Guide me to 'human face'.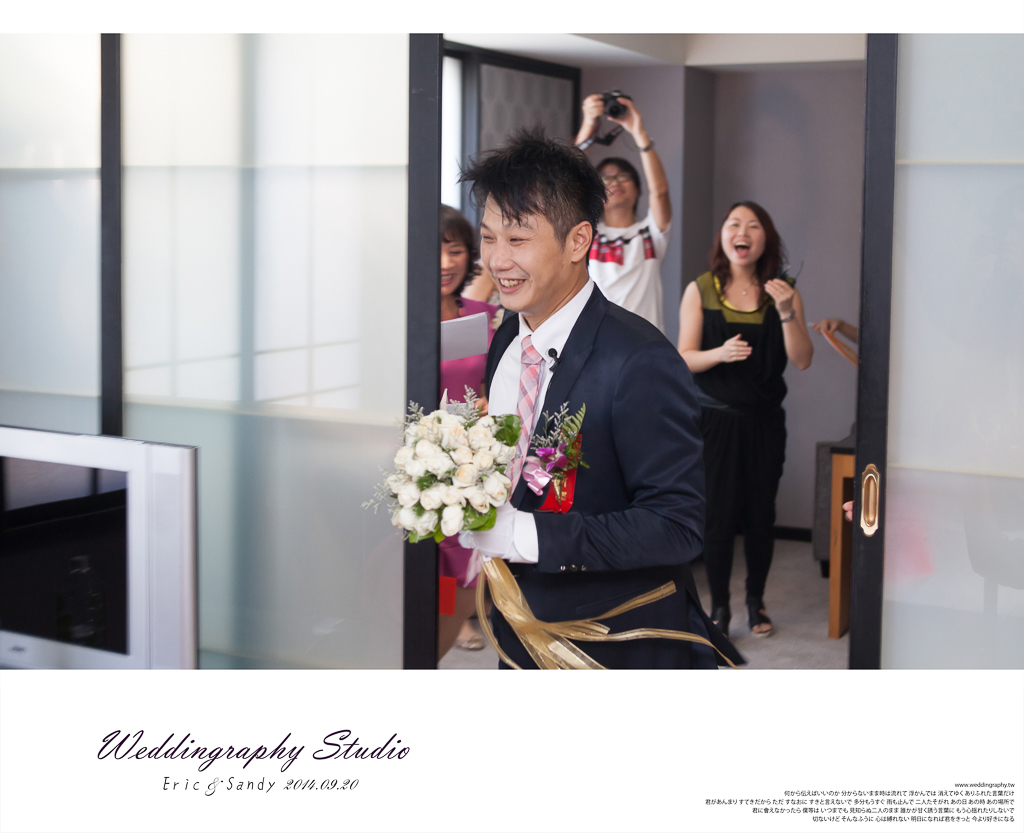
Guidance: 479/192/575/310.
